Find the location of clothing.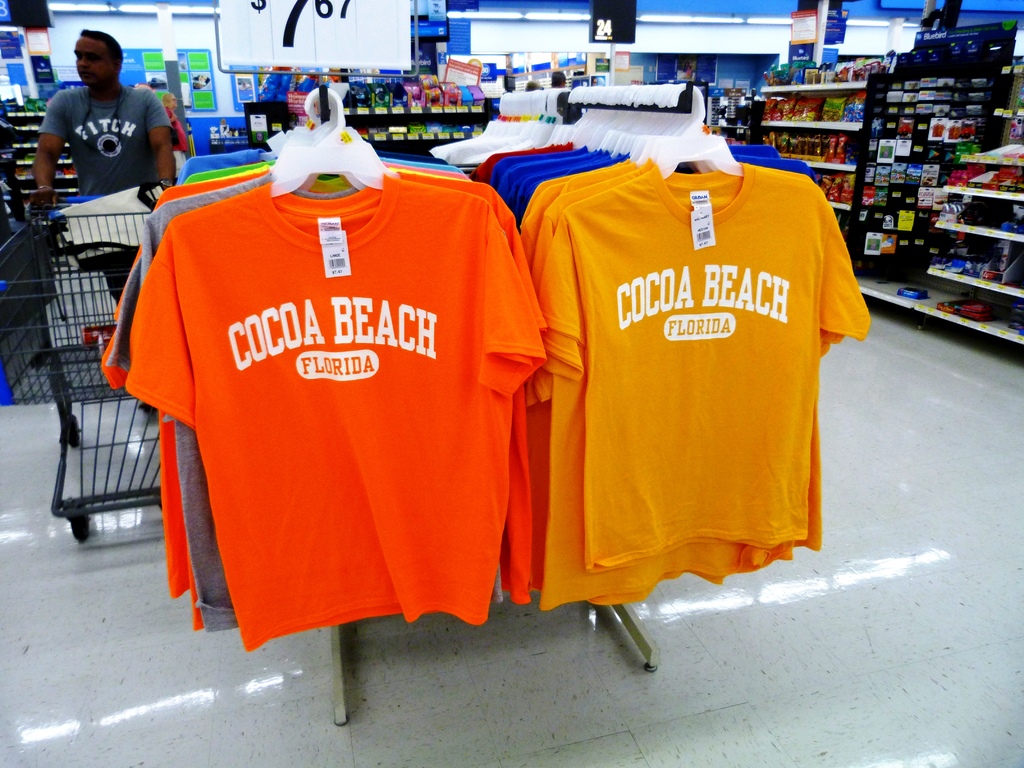
Location: locate(38, 79, 179, 193).
